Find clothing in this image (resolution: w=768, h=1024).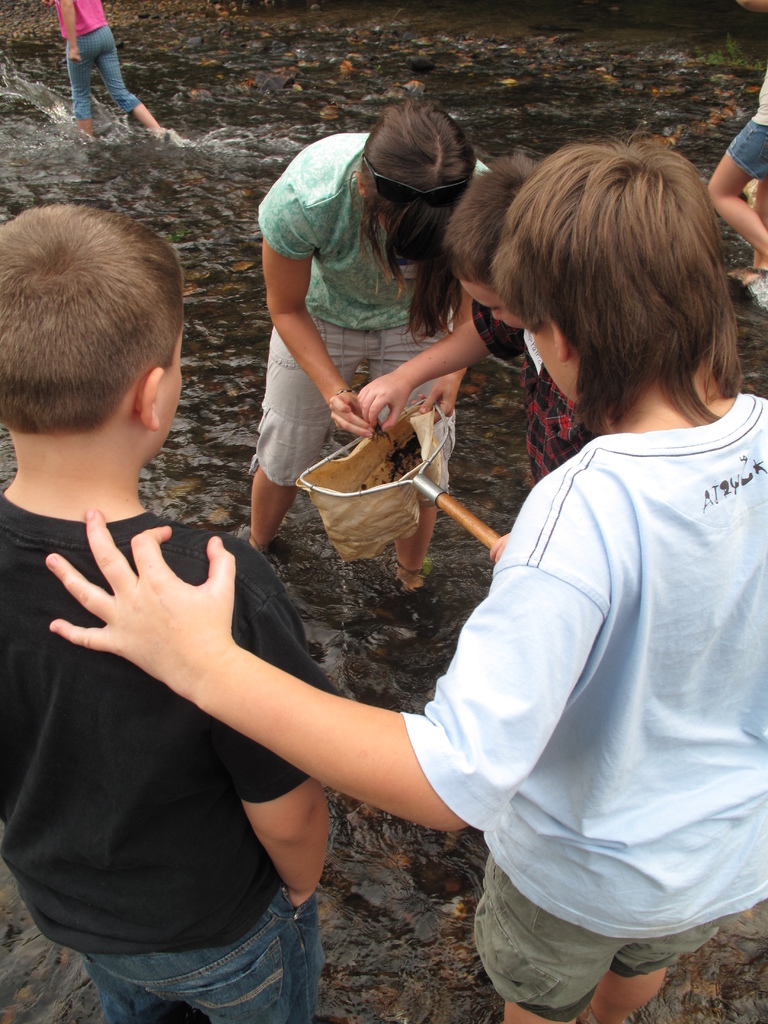
l=726, t=74, r=767, b=186.
